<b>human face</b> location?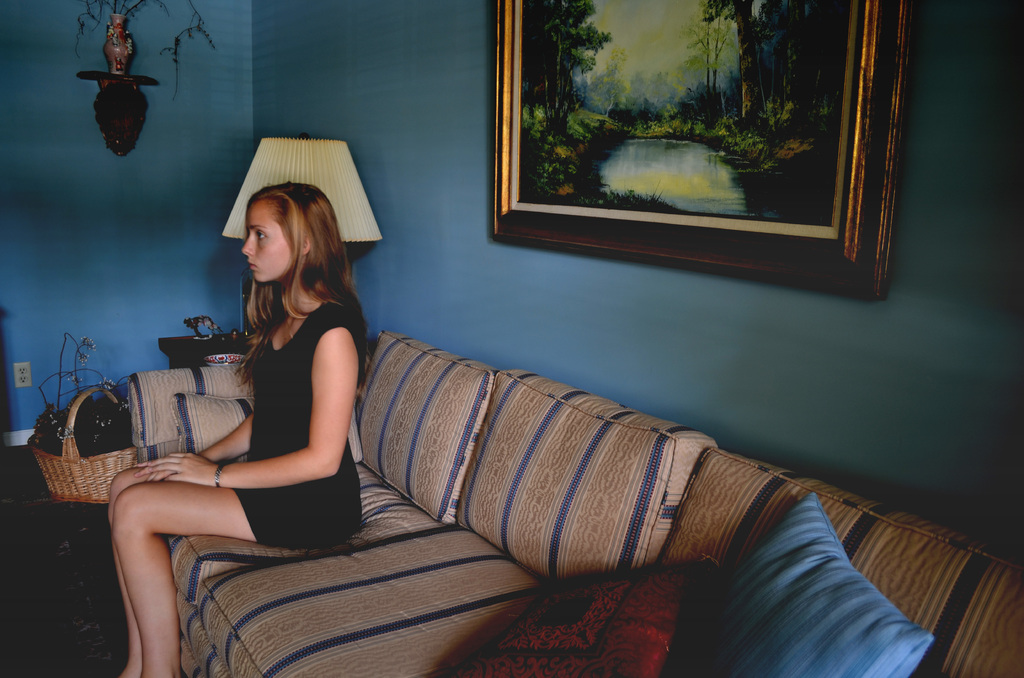
(240,202,289,287)
